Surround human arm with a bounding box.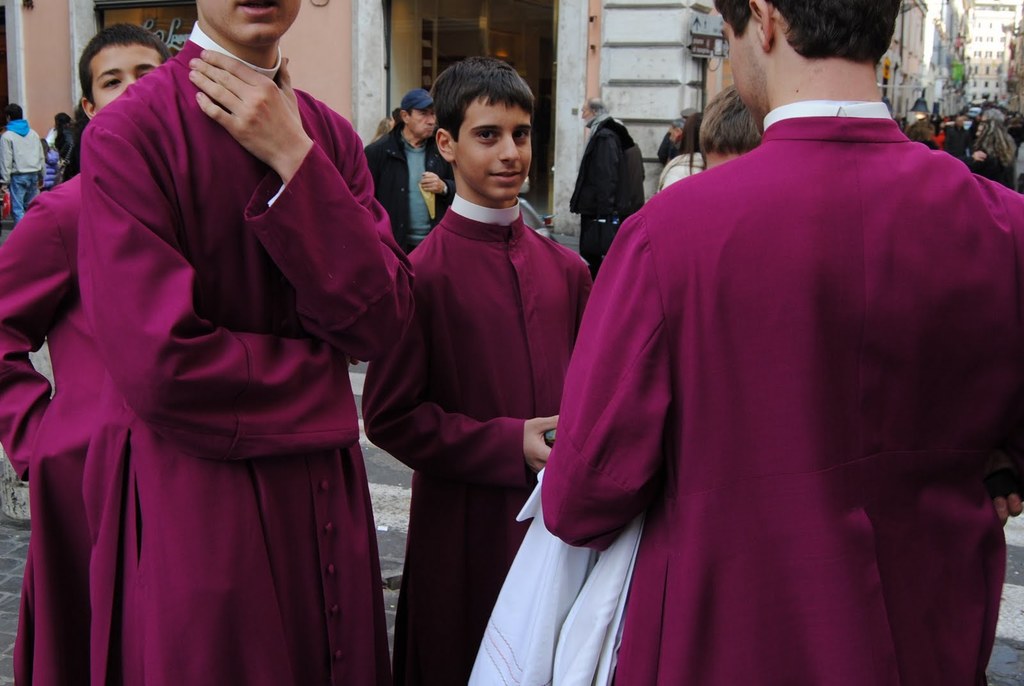
536,214,662,558.
